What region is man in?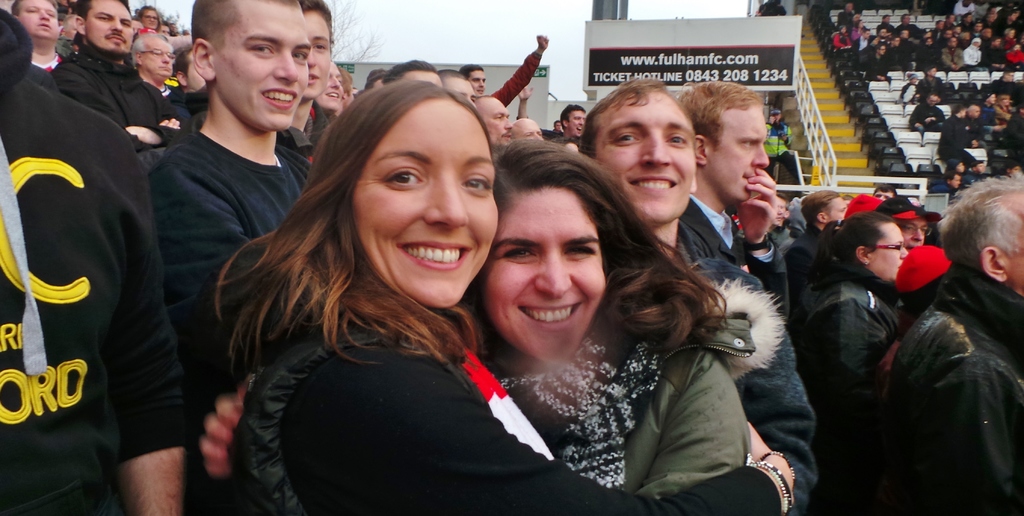
655,81,830,512.
